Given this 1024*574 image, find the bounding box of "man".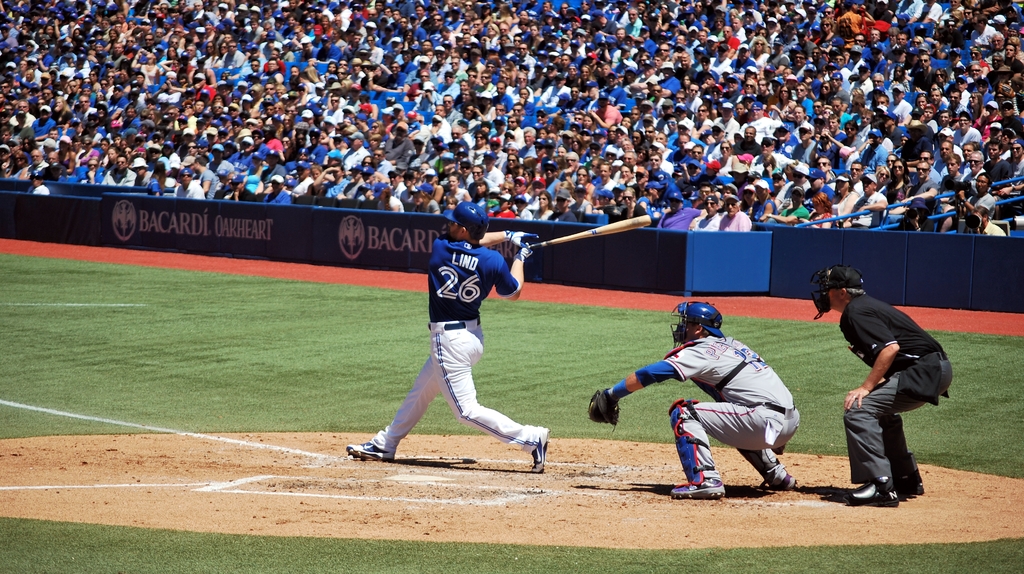
(x1=454, y1=77, x2=476, y2=106).
